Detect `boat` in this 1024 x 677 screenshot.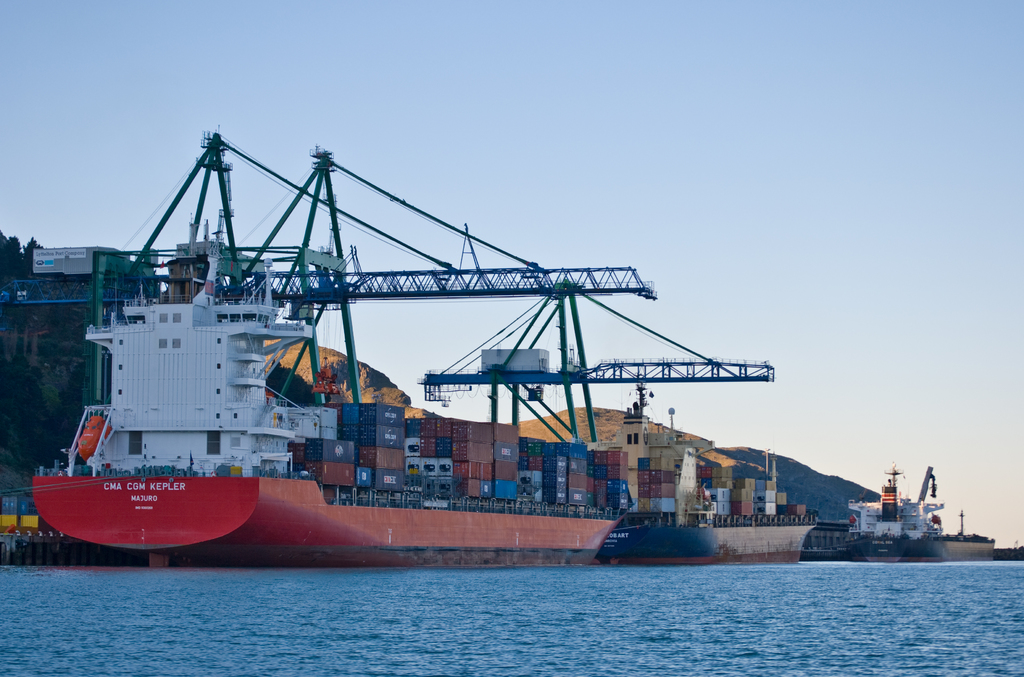
Detection: [left=824, top=450, right=1004, bottom=560].
